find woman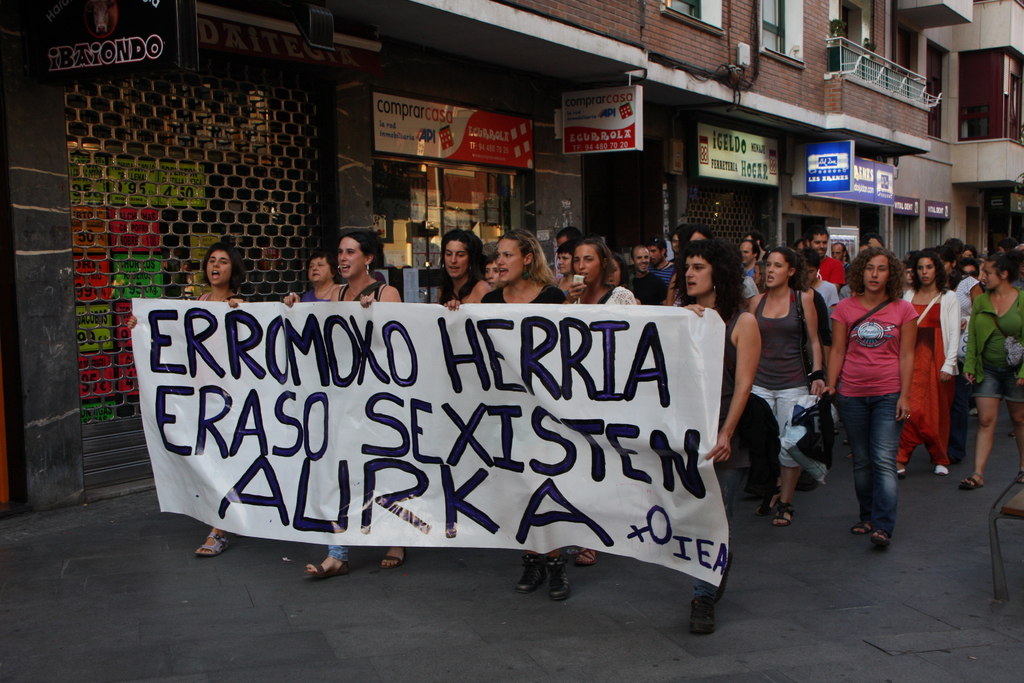
(left=932, top=244, right=986, bottom=465)
